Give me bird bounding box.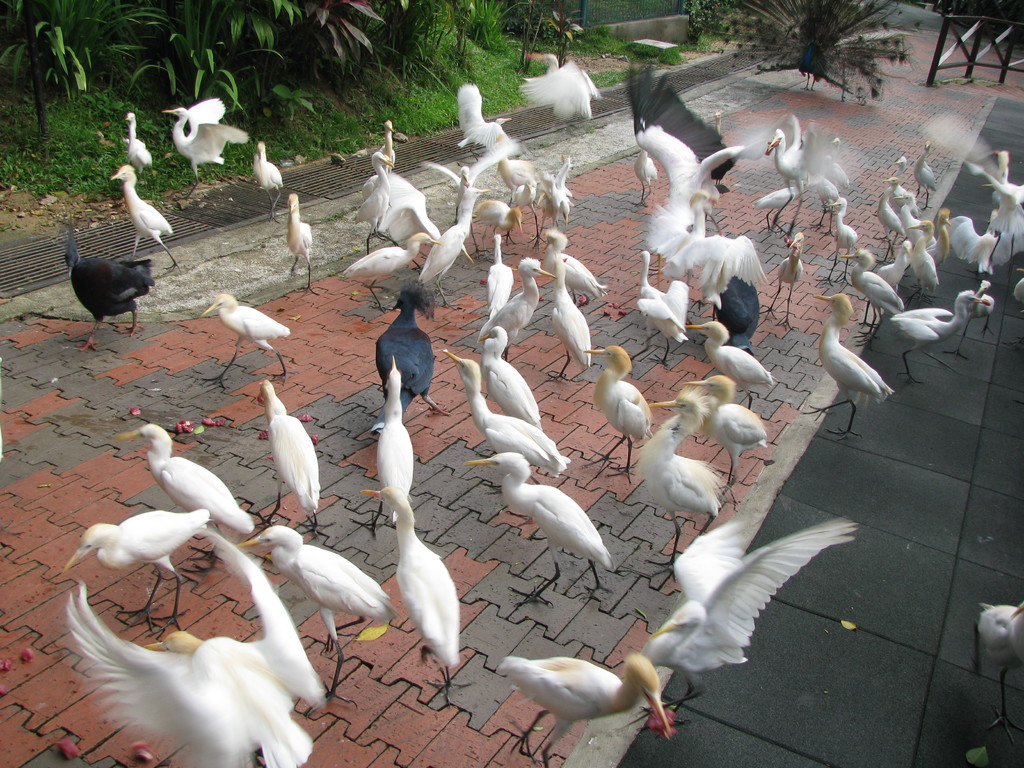
497 653 675 765.
